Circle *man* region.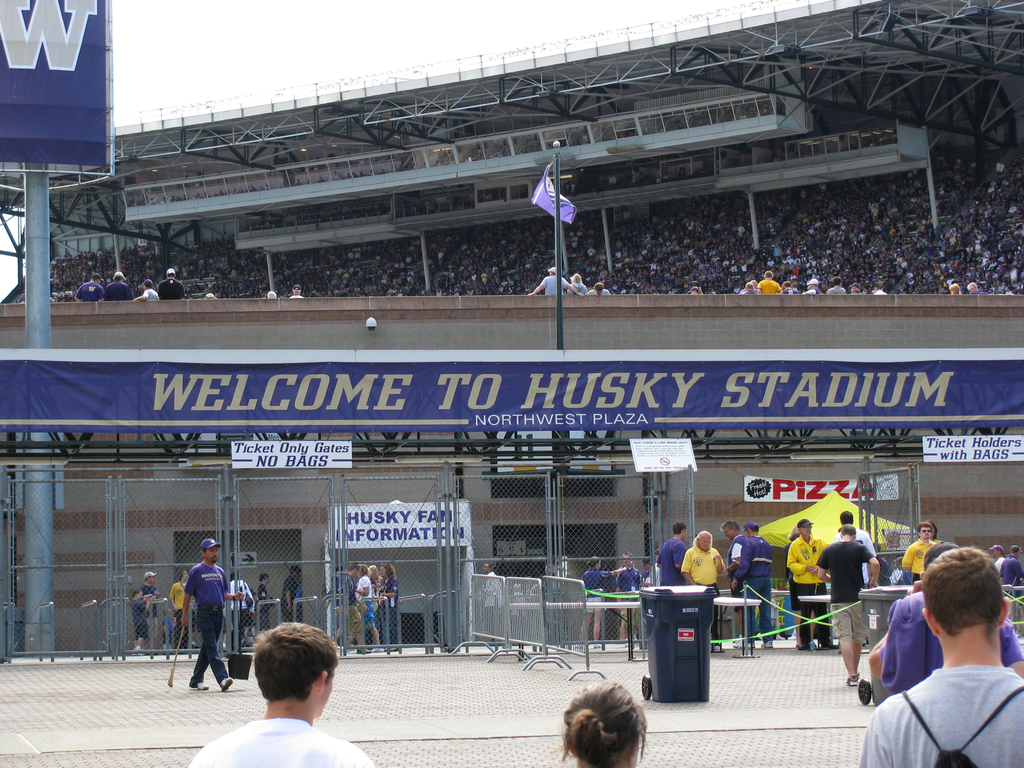
Region: (x1=753, y1=272, x2=781, y2=294).
